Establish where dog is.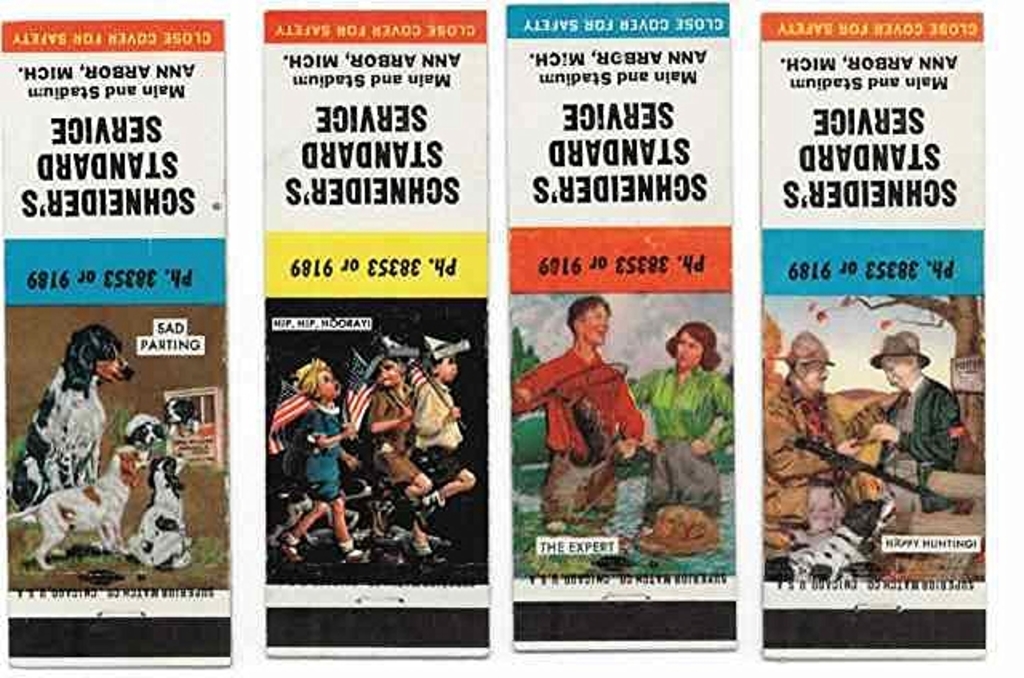
Established at 0,325,139,518.
